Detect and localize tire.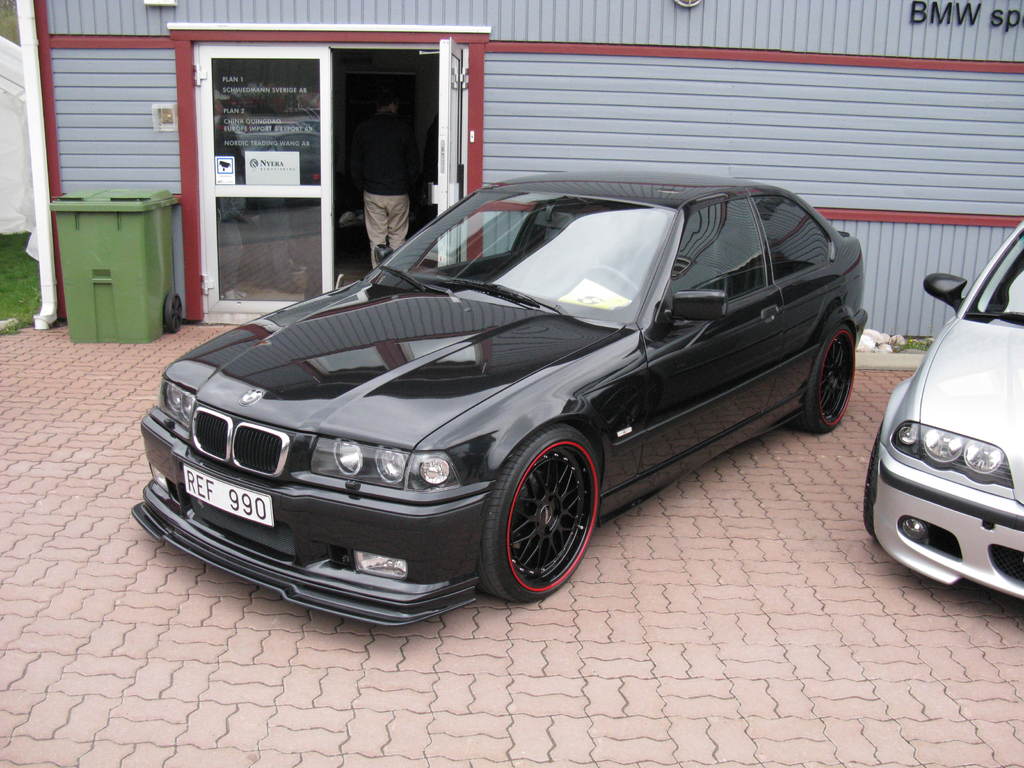
Localized at rect(863, 420, 883, 541).
